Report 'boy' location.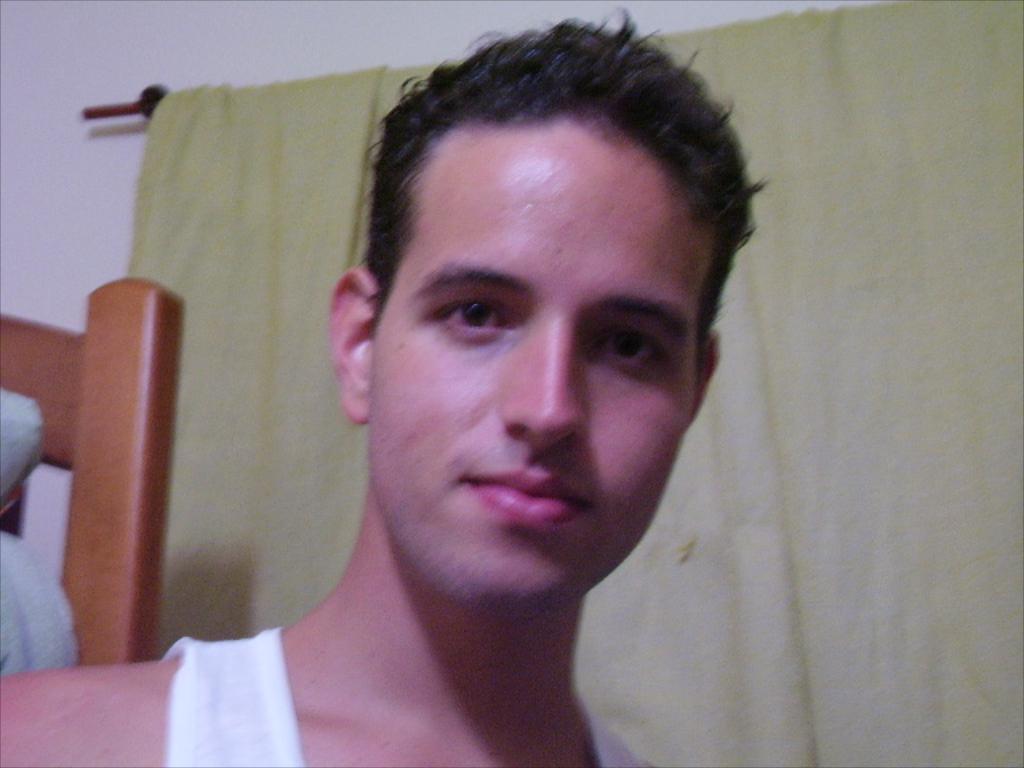
Report: (0, 6, 768, 766).
